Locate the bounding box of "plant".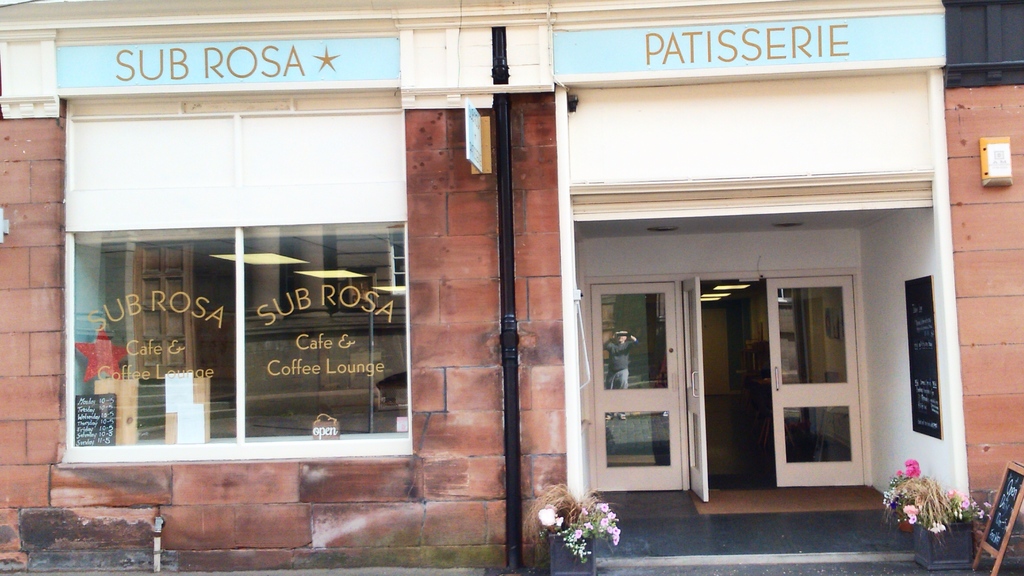
Bounding box: {"left": 558, "top": 492, "right": 635, "bottom": 559}.
